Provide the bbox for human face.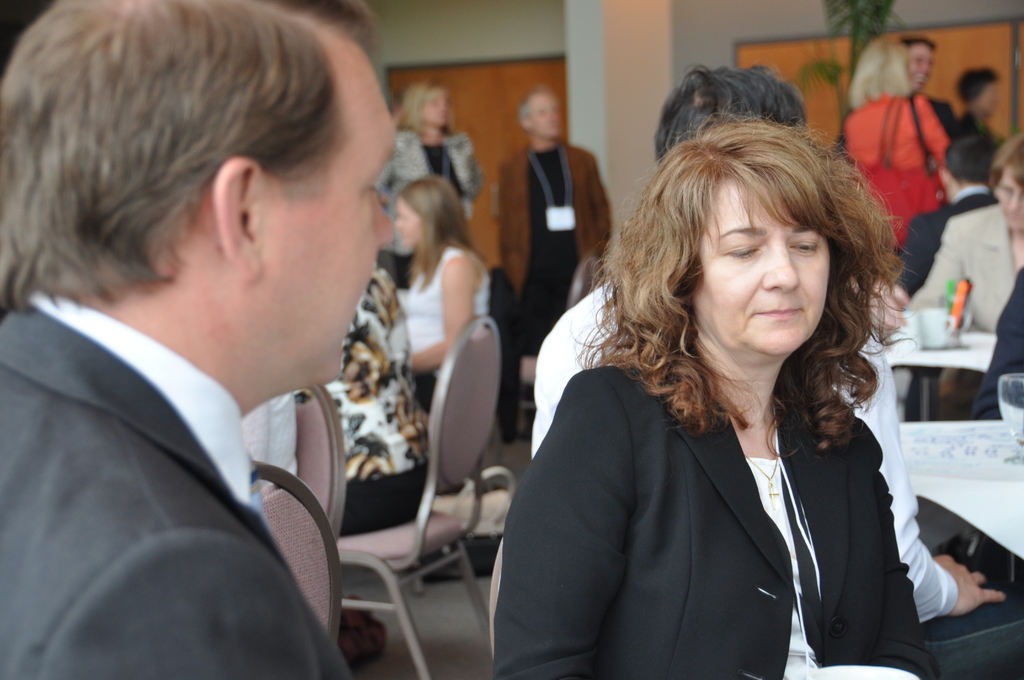
[x1=995, y1=172, x2=1023, y2=236].
